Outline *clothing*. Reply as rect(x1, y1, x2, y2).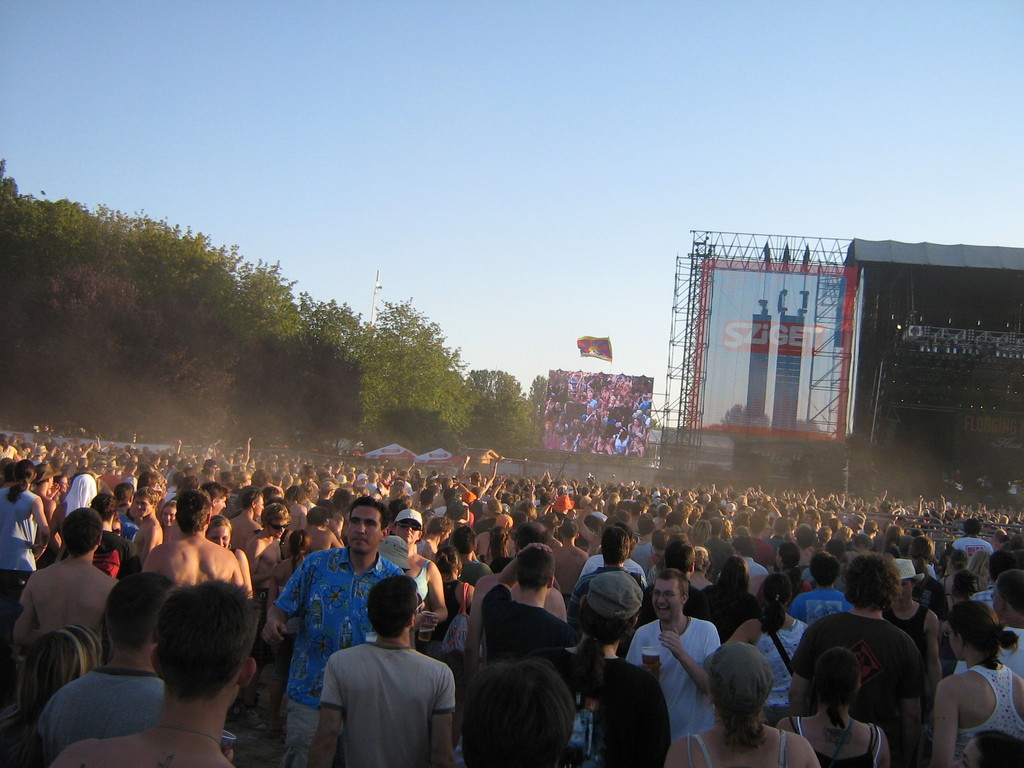
rect(574, 548, 657, 584).
